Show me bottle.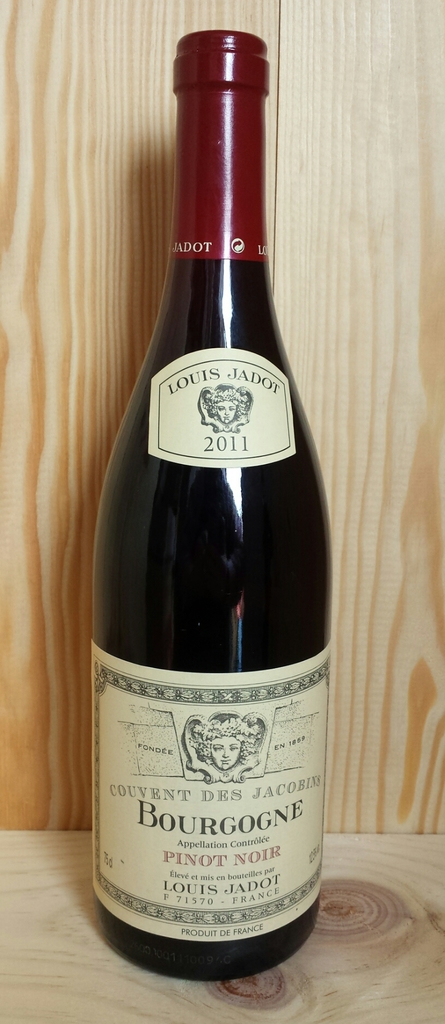
bottle is here: (x1=84, y1=72, x2=325, y2=990).
